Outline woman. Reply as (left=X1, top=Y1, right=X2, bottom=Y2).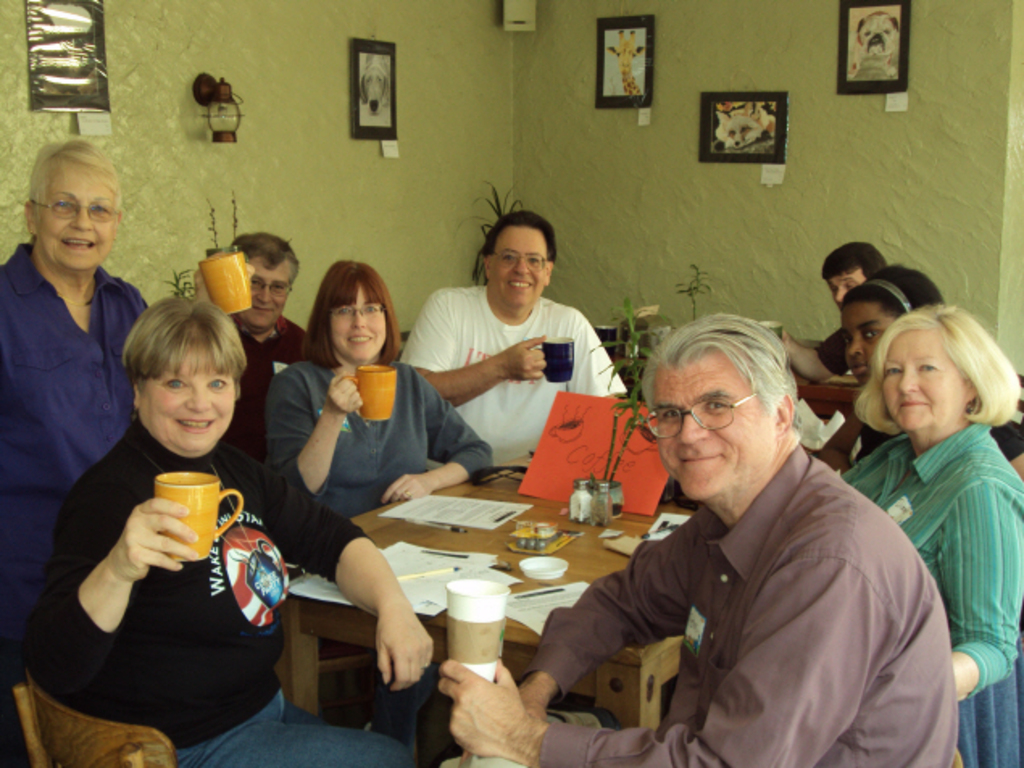
(left=829, top=253, right=1021, bottom=766).
